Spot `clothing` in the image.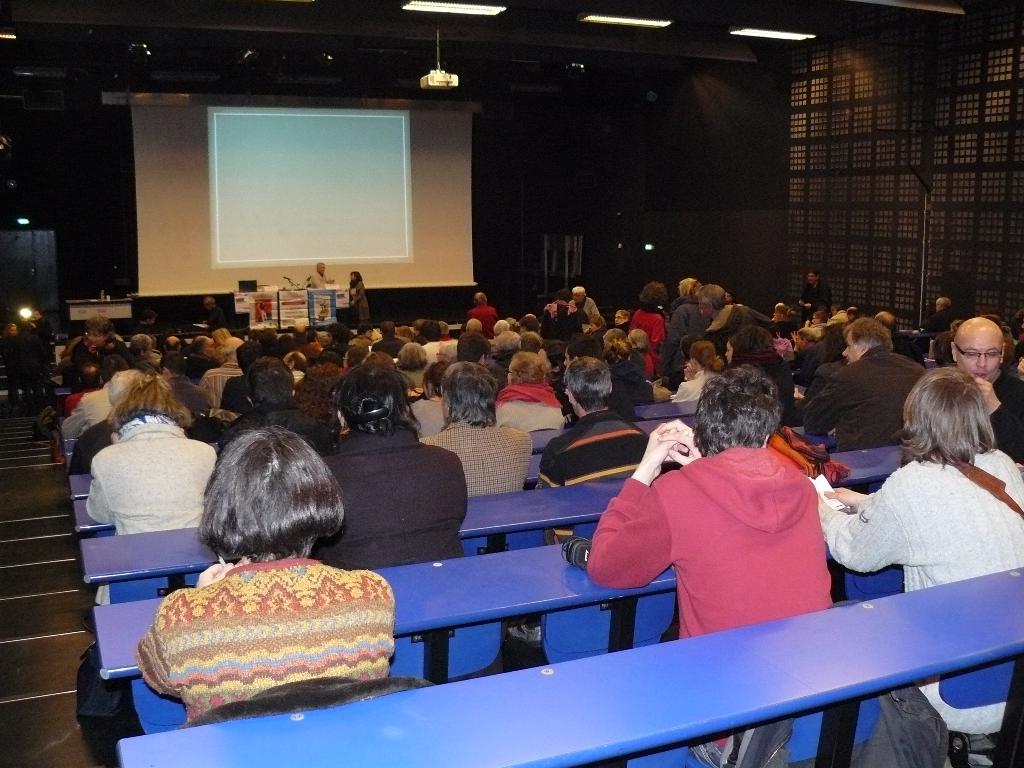
`clothing` found at (55,375,115,445).
